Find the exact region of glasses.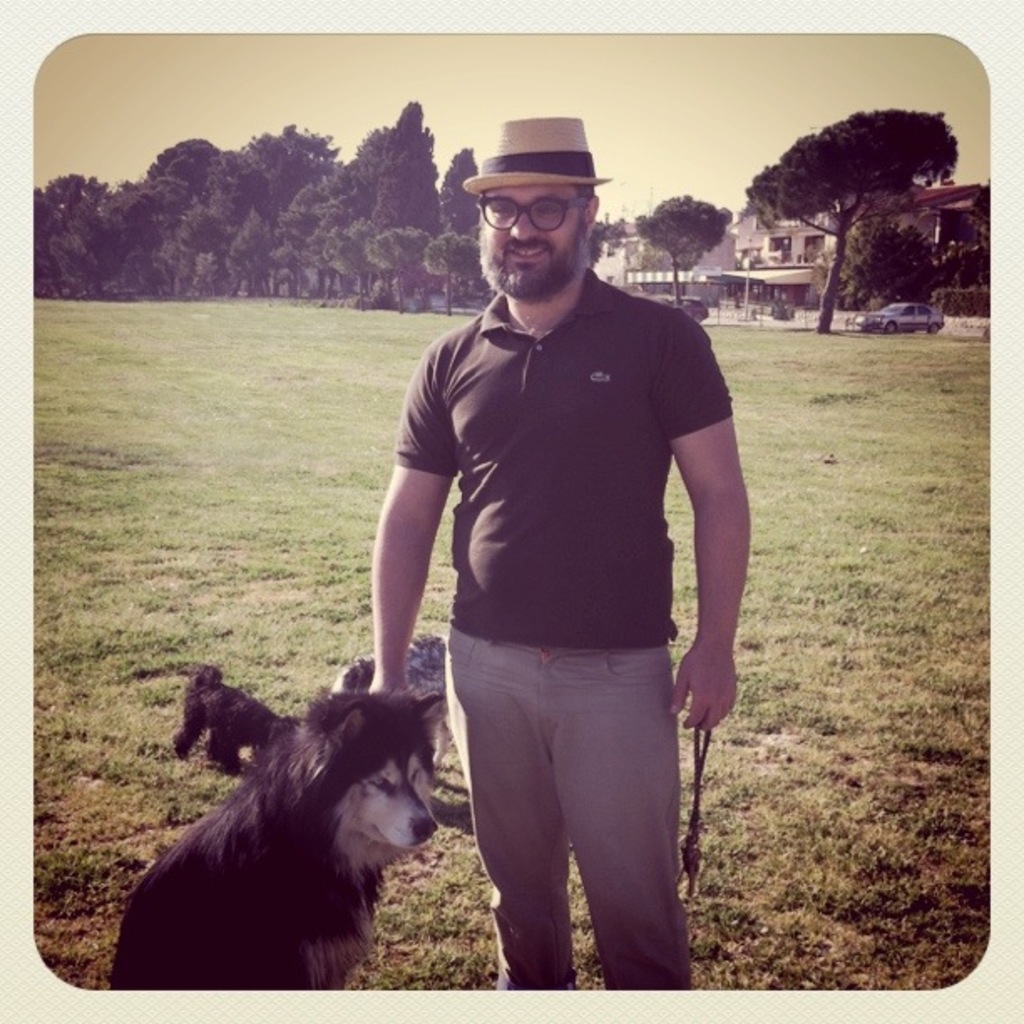
Exact region: x1=468 y1=184 x2=594 y2=234.
